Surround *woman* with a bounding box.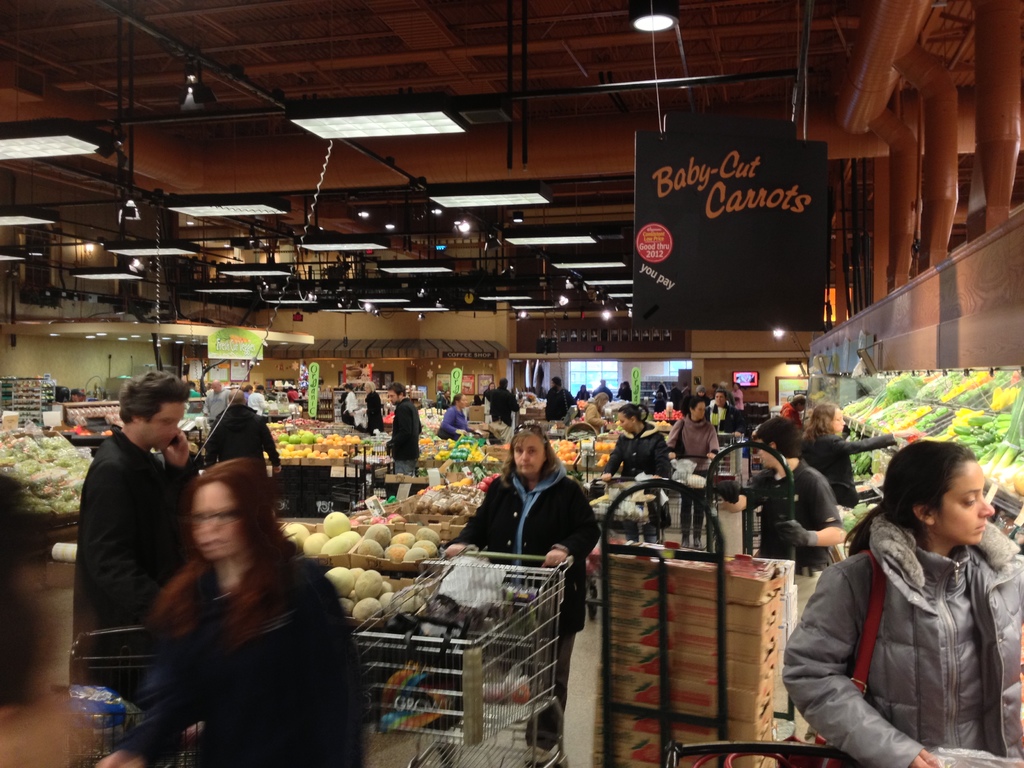
rect(774, 437, 1023, 767).
